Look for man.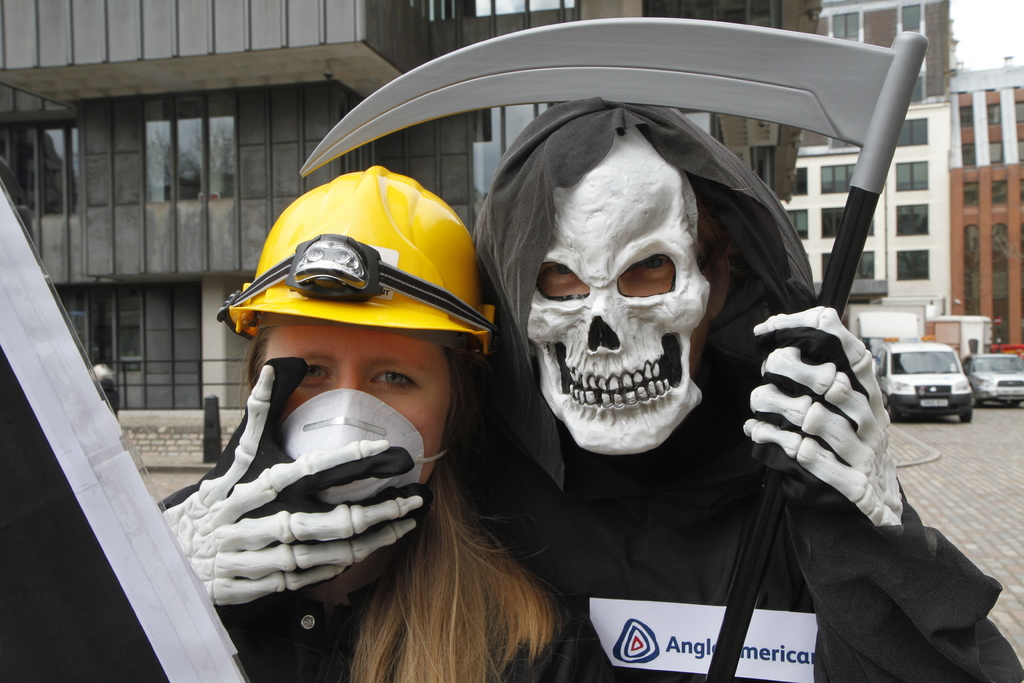
Found: region(144, 99, 1023, 682).
